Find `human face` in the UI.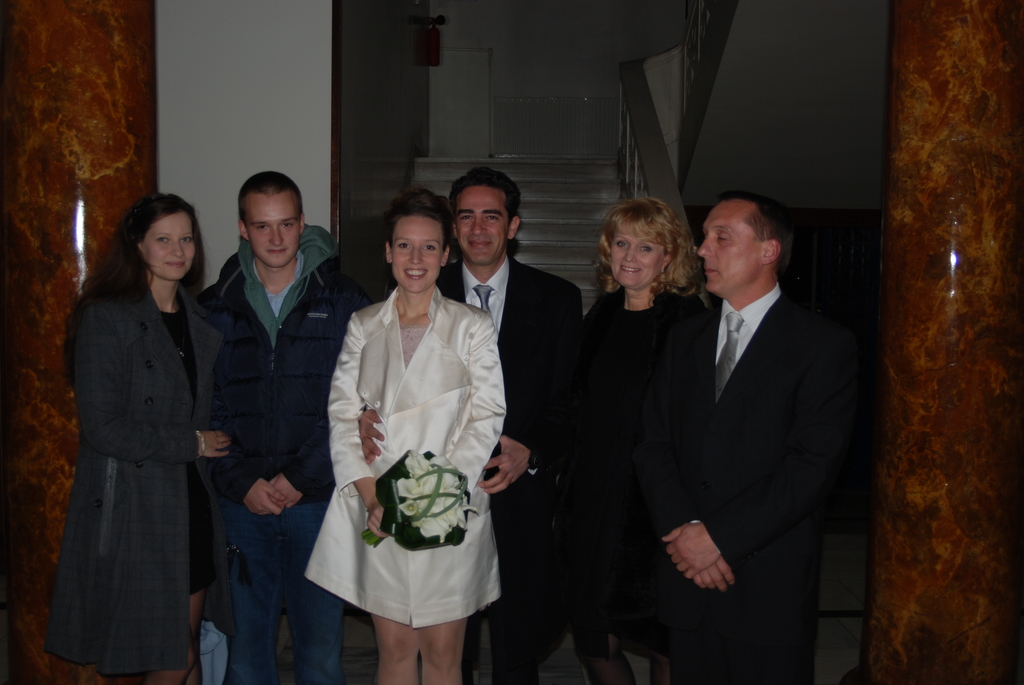
UI element at select_region(696, 203, 765, 290).
